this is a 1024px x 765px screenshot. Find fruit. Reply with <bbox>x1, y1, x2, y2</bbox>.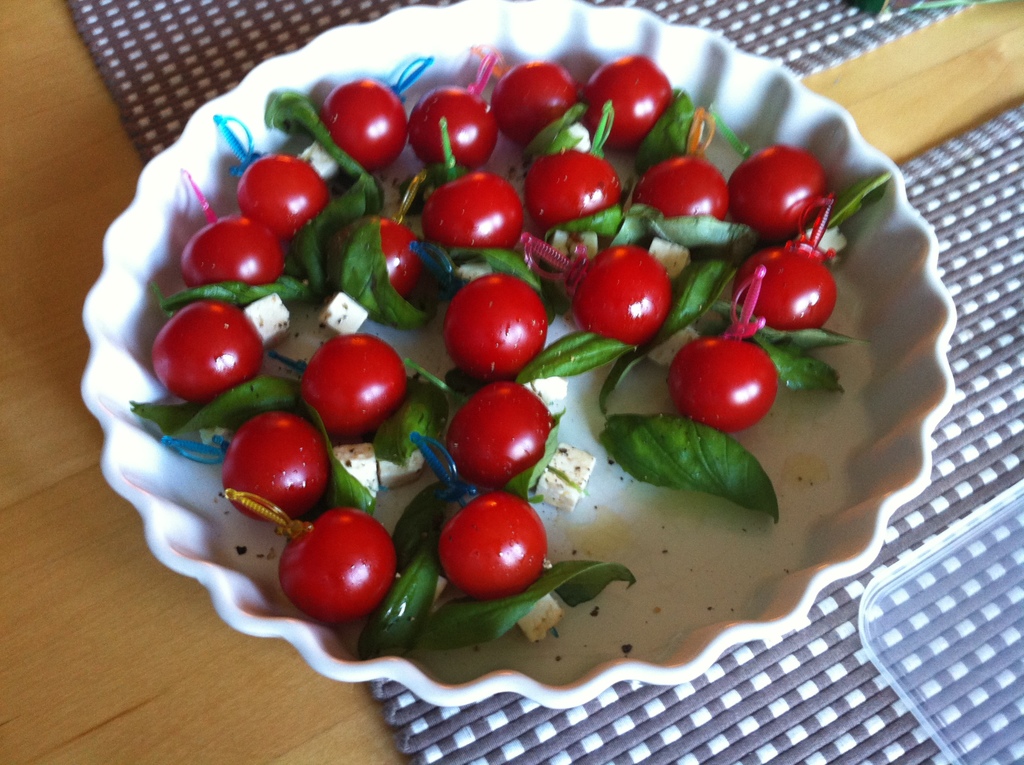
<bbox>179, 212, 285, 290</bbox>.
